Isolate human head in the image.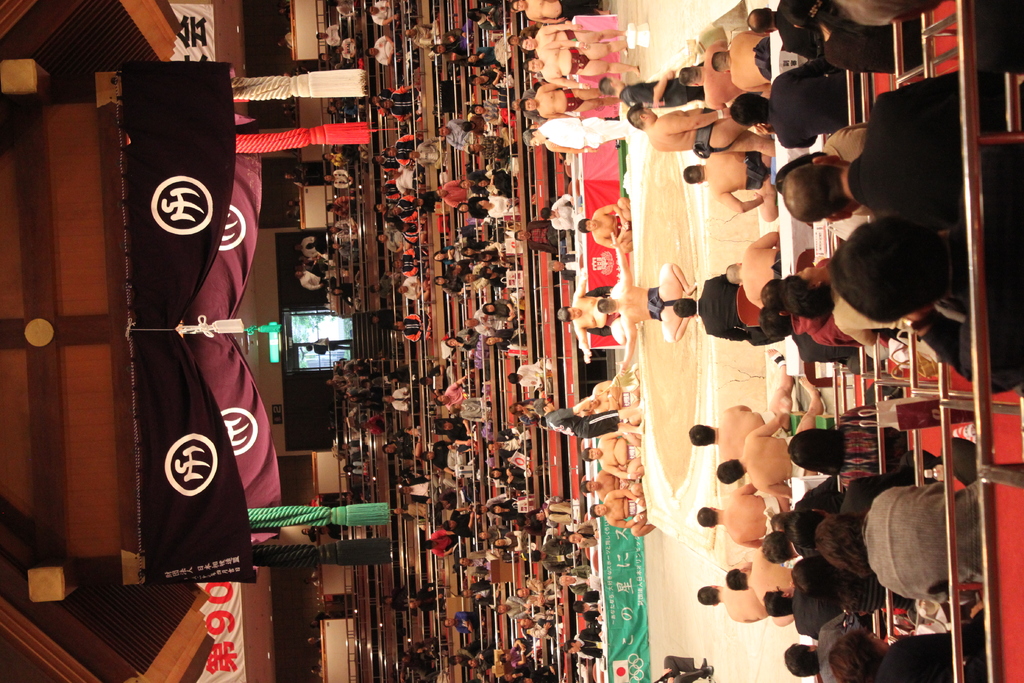
Isolated region: {"left": 508, "top": 403, "right": 524, "bottom": 415}.
